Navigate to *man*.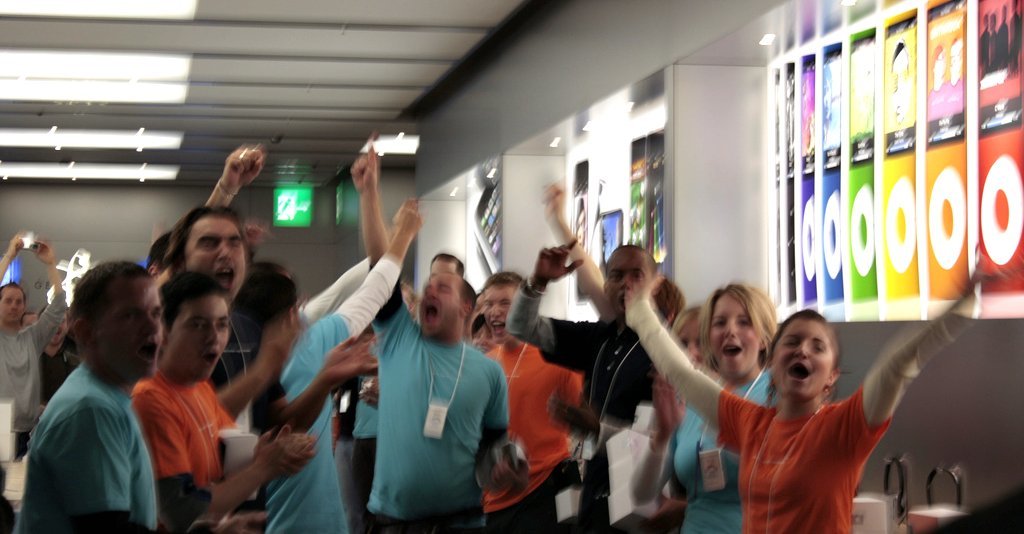
Navigation target: detection(480, 273, 577, 533).
